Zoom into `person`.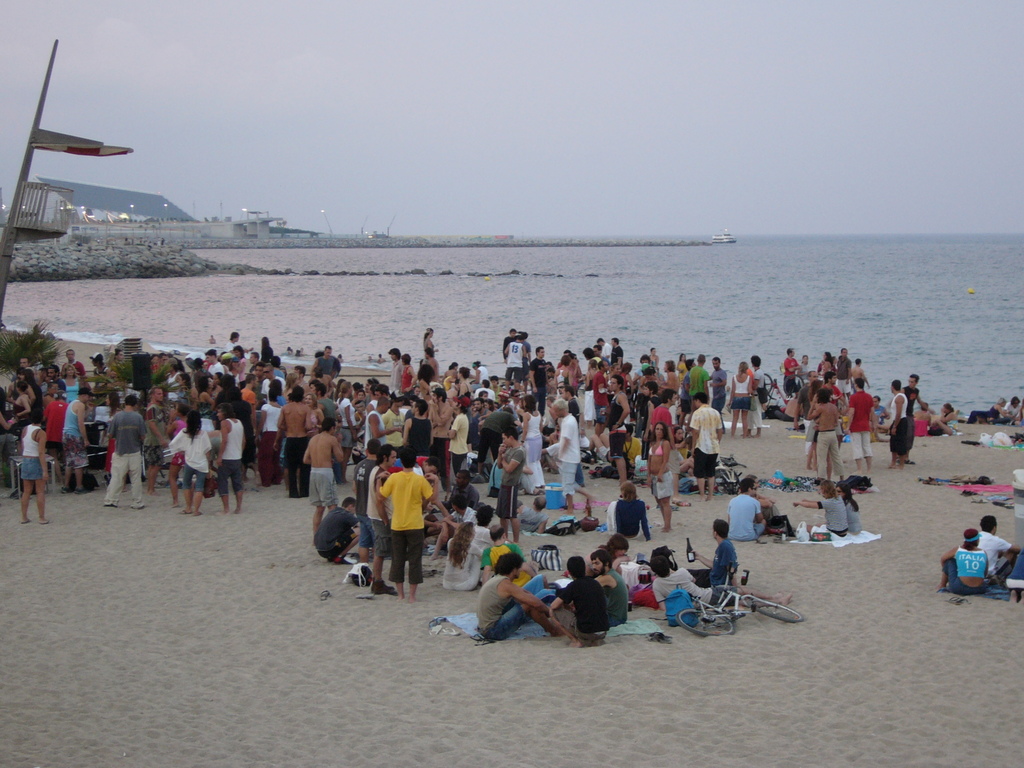
Zoom target: bbox=(551, 559, 609, 643).
